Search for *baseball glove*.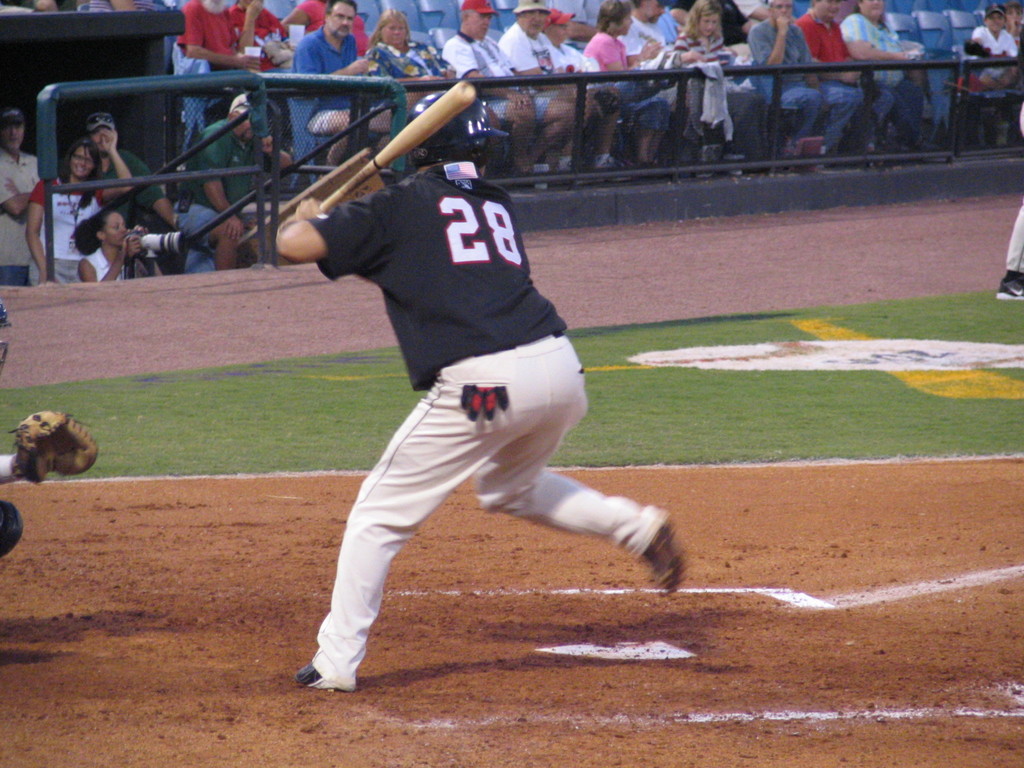
Found at [14, 402, 100, 488].
